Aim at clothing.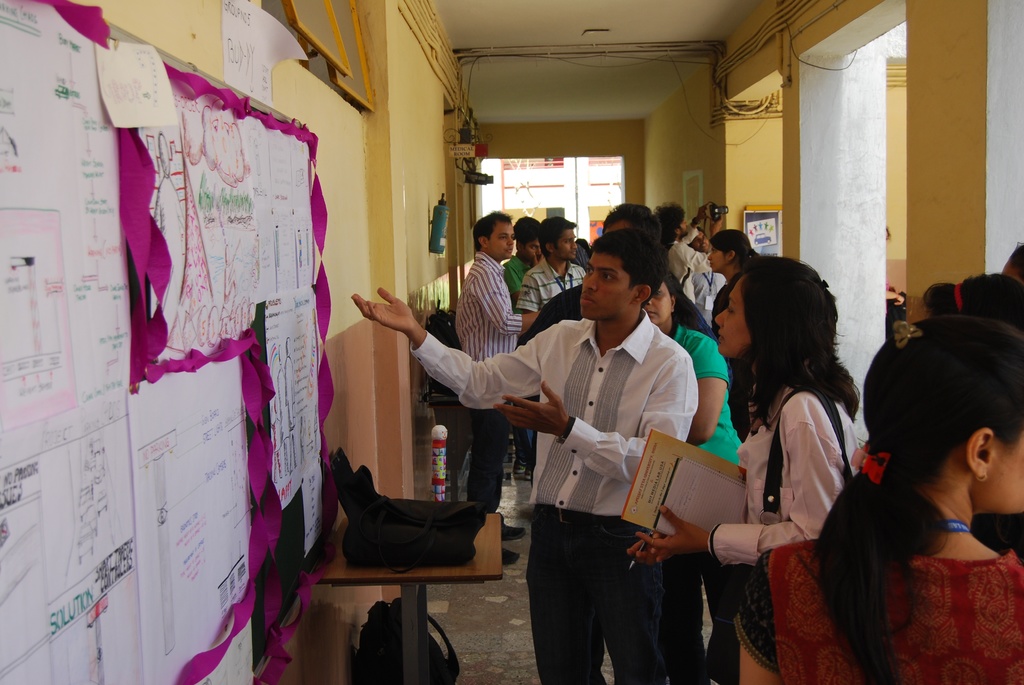
Aimed at <box>517,256,589,326</box>.
